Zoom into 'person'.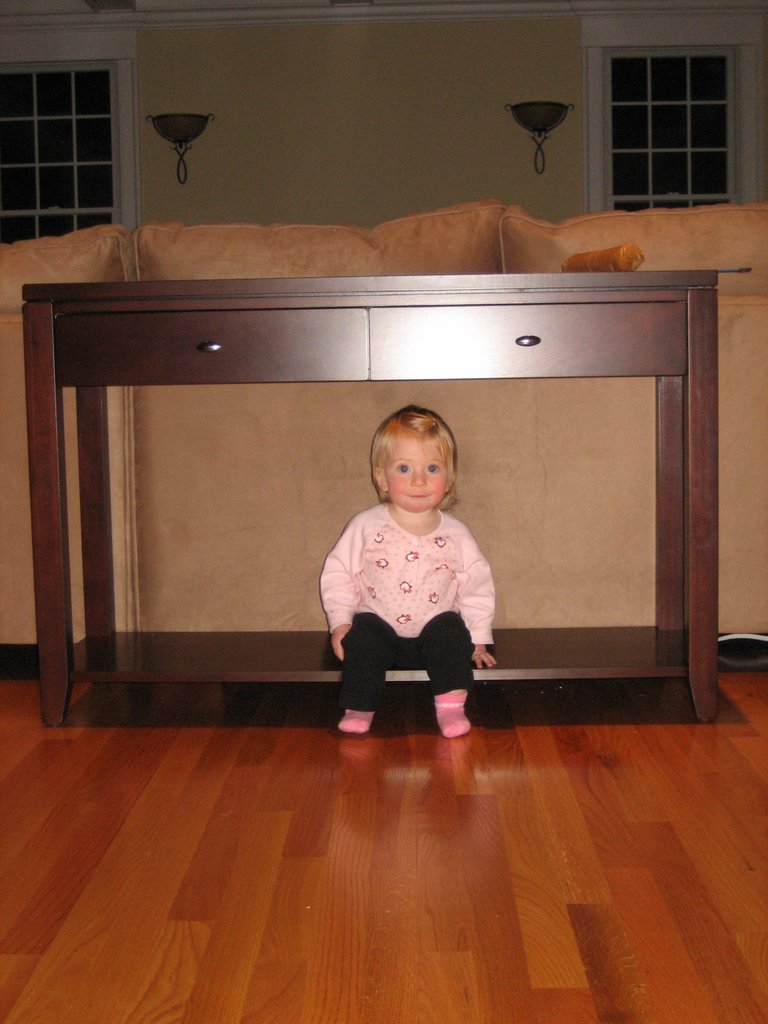
Zoom target: (317,404,499,739).
